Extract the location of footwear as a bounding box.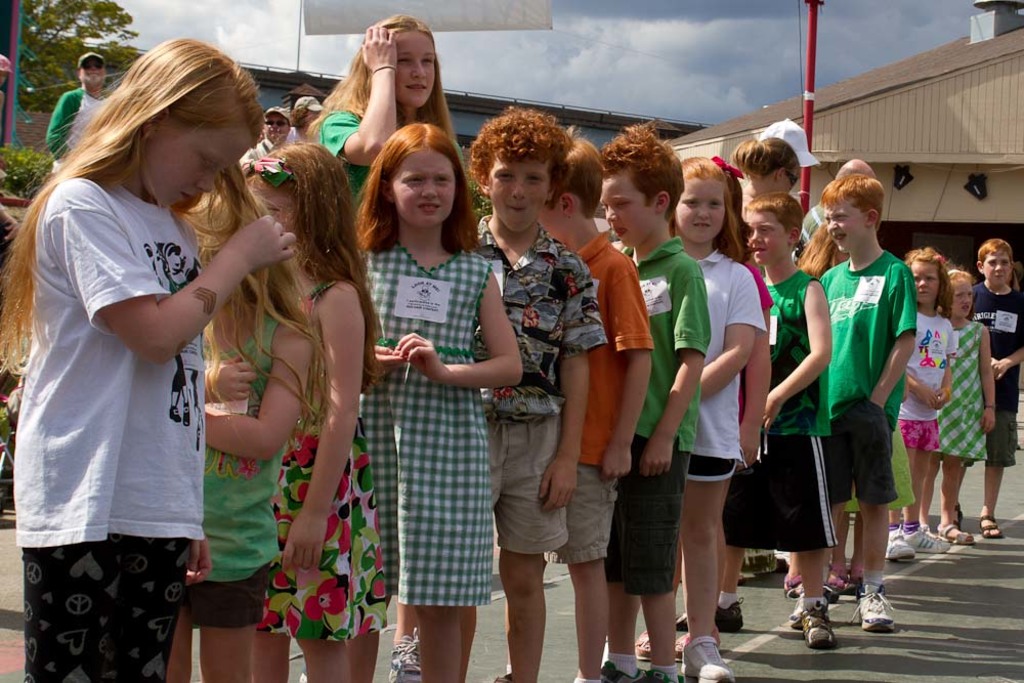
<box>882,522,912,564</box>.
